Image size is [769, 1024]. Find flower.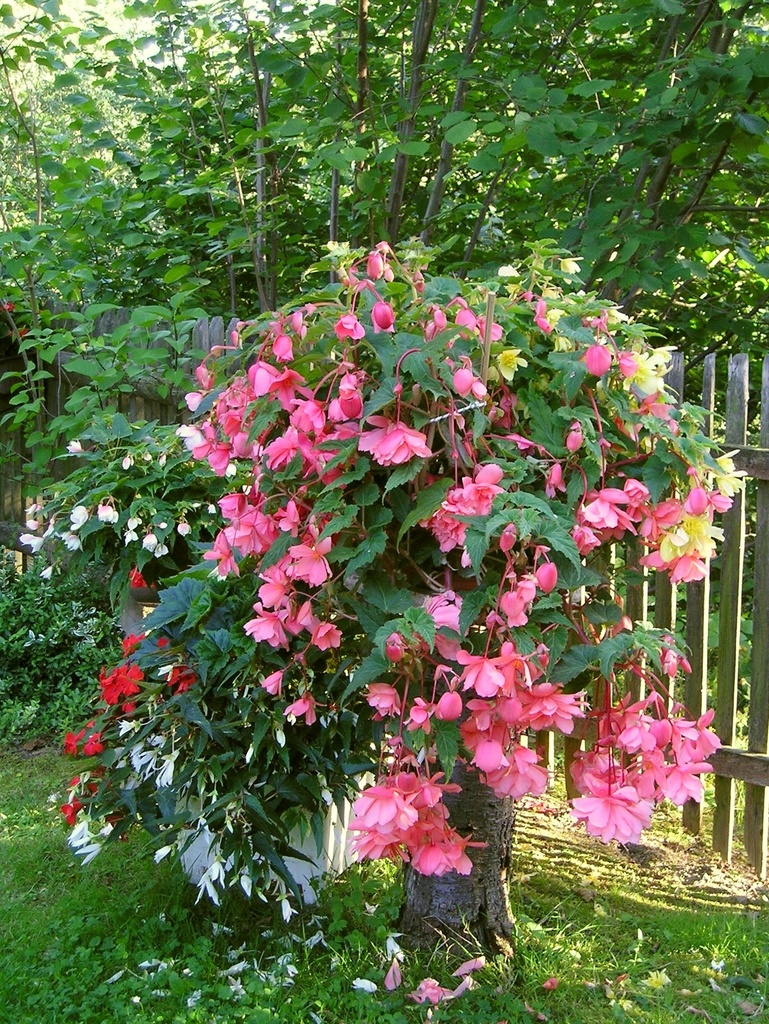
65 436 85 455.
